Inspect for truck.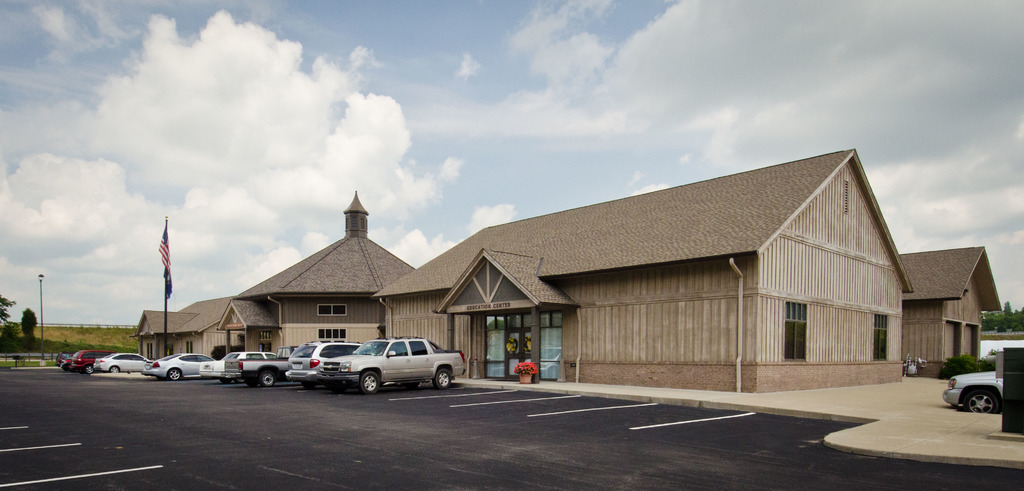
Inspection: l=304, t=343, r=463, b=396.
